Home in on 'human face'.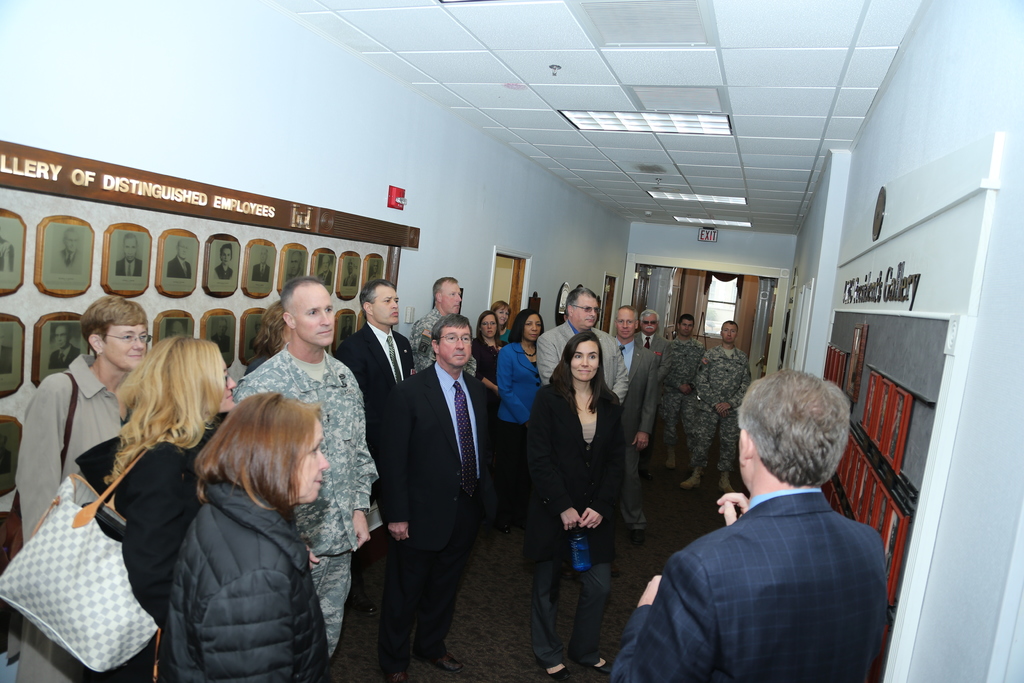
Homed in at detection(436, 320, 470, 366).
